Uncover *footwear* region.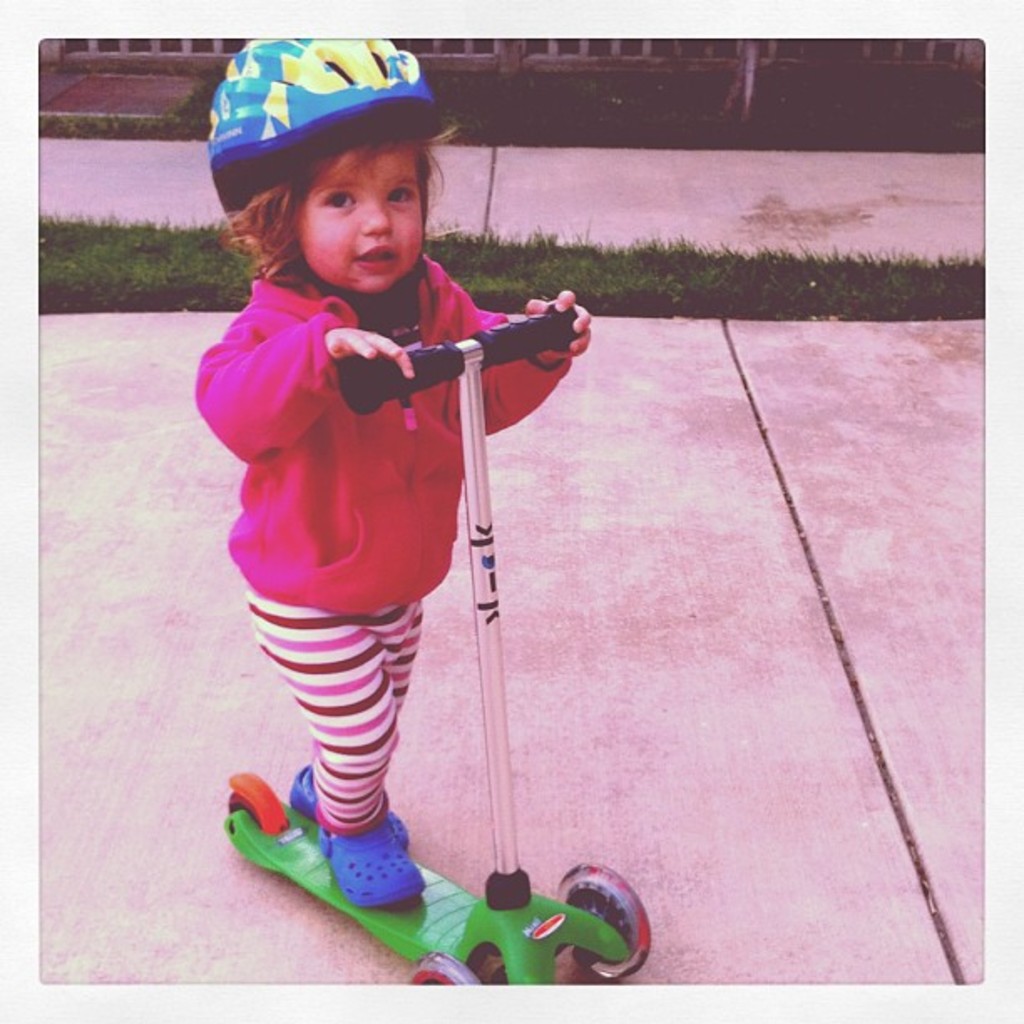
Uncovered: bbox=[224, 783, 517, 965].
